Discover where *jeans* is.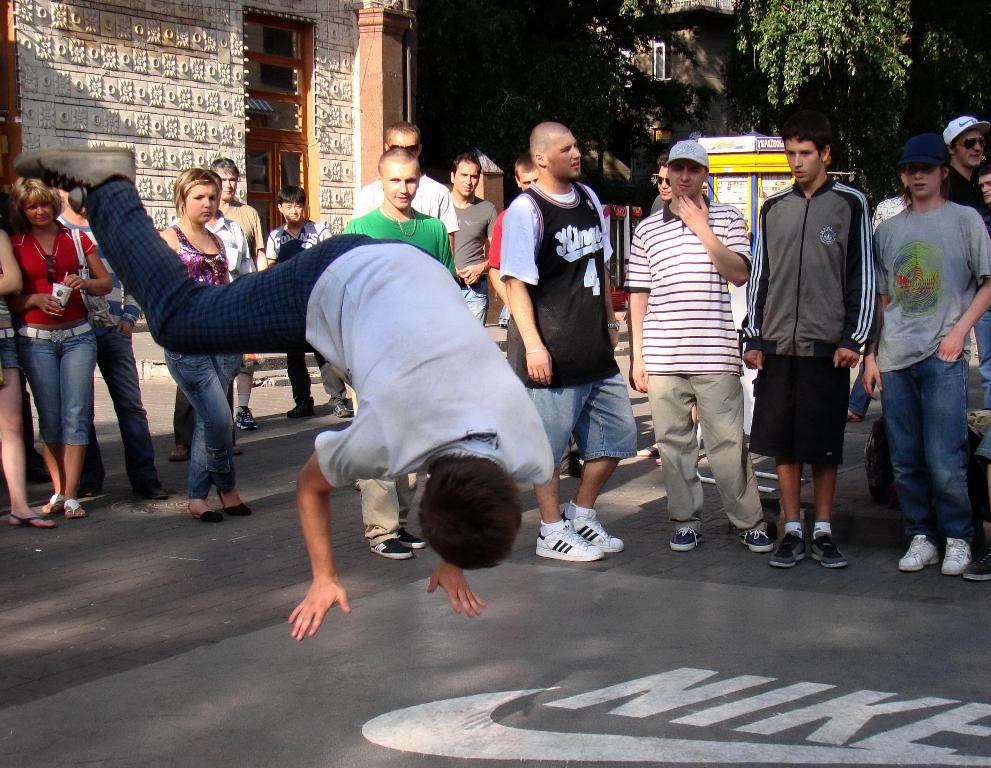
Discovered at 161, 346, 240, 499.
